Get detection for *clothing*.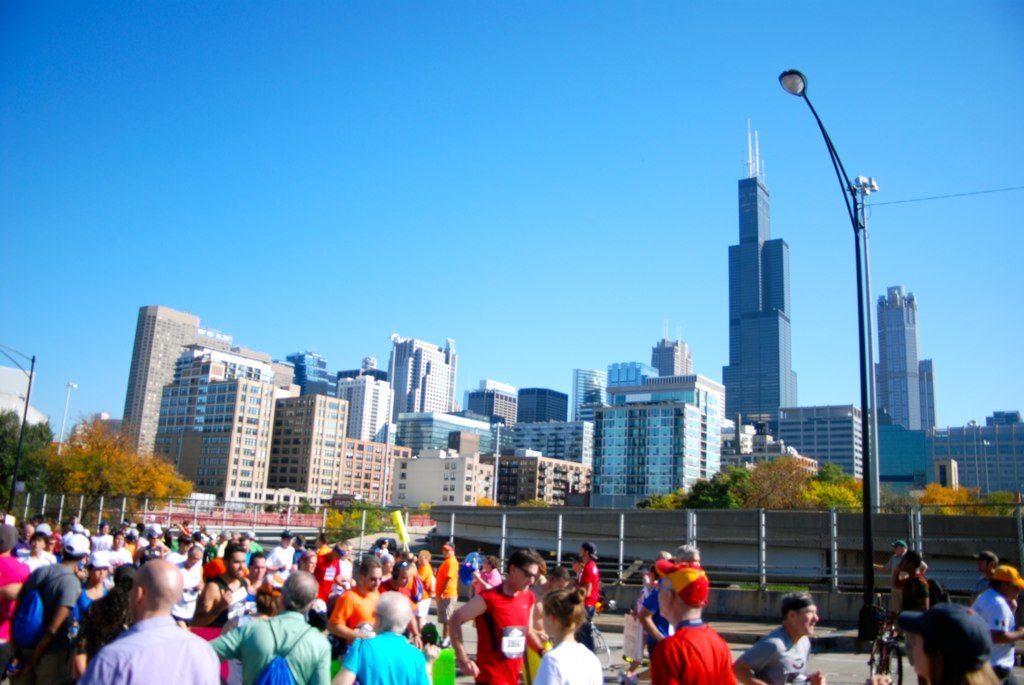
Detection: box(315, 557, 346, 594).
